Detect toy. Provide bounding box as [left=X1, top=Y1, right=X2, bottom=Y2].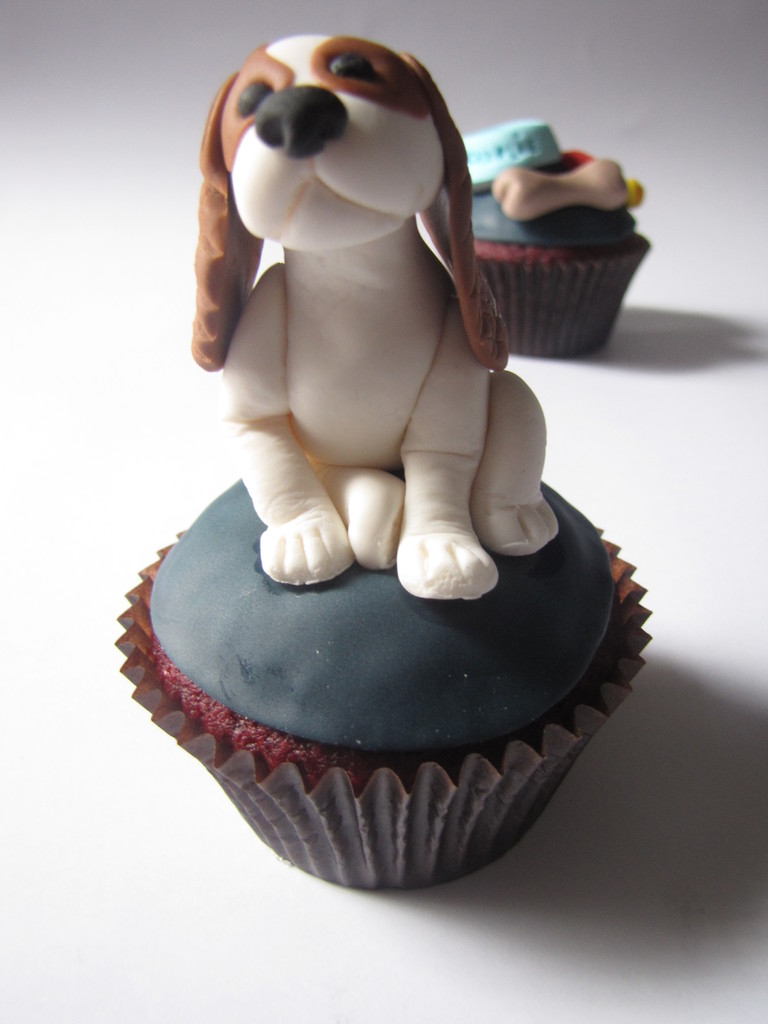
[left=116, top=483, right=655, bottom=893].
